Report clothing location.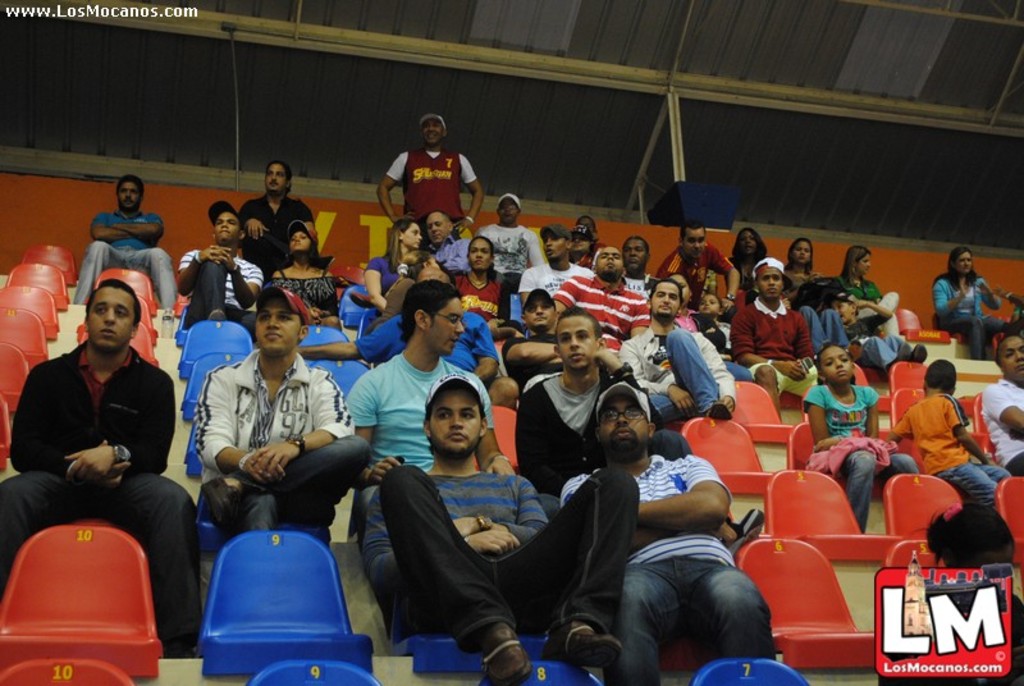
Report: <box>479,224,543,273</box>.
